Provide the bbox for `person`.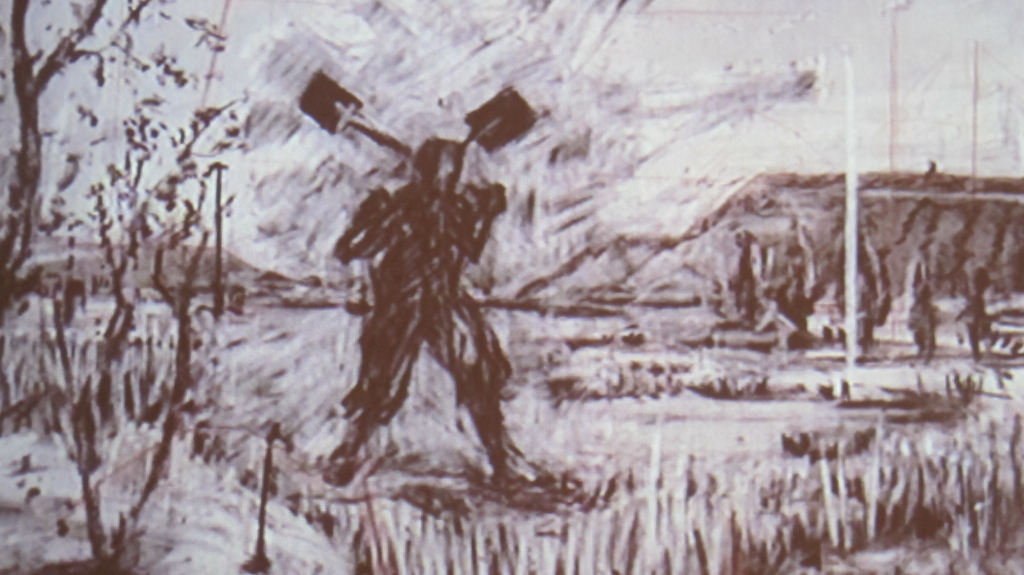
[x1=316, y1=103, x2=533, y2=503].
